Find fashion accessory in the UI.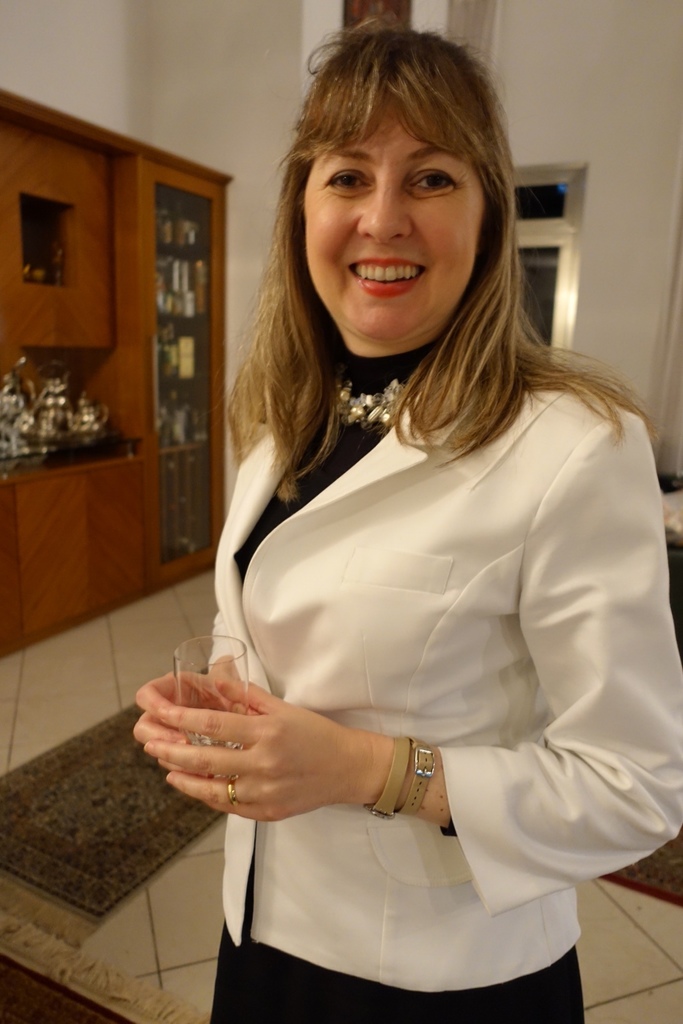
UI element at [left=227, top=780, right=239, bottom=804].
